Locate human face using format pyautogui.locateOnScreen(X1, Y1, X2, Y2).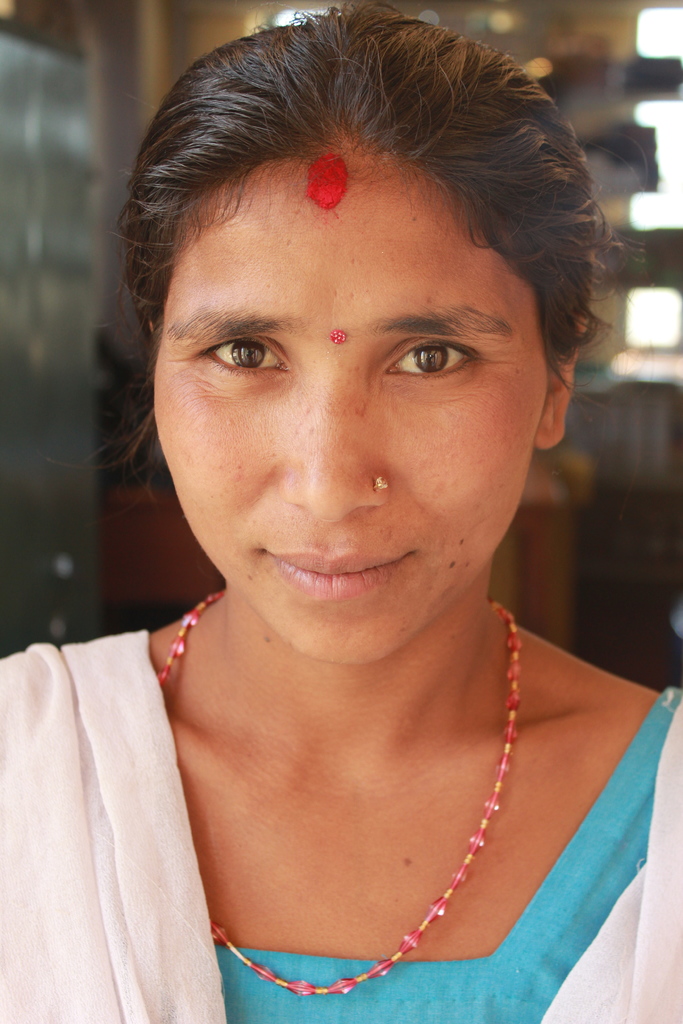
pyautogui.locateOnScreen(148, 161, 547, 665).
